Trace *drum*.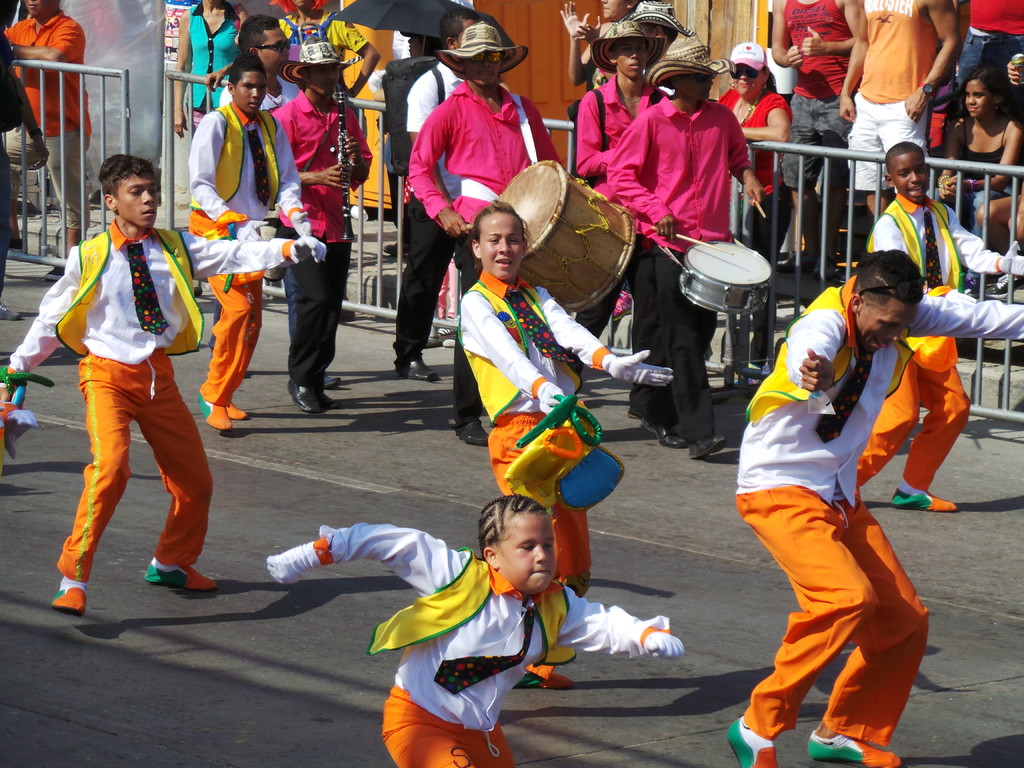
Traced to (451, 143, 653, 298).
